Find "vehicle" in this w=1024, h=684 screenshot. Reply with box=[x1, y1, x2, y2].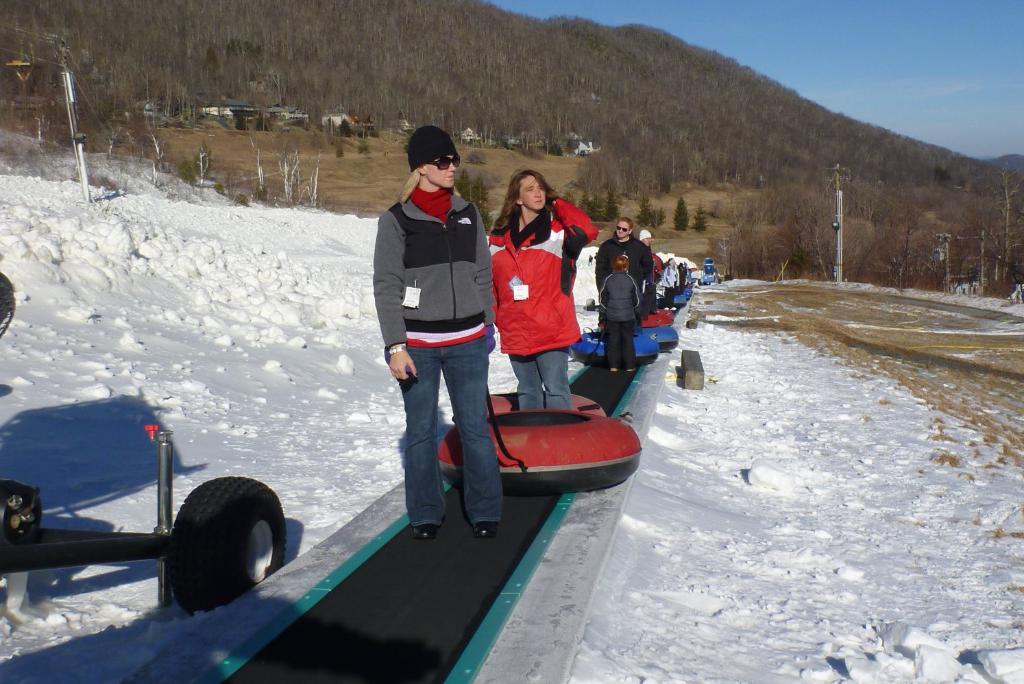
box=[628, 323, 678, 347].
